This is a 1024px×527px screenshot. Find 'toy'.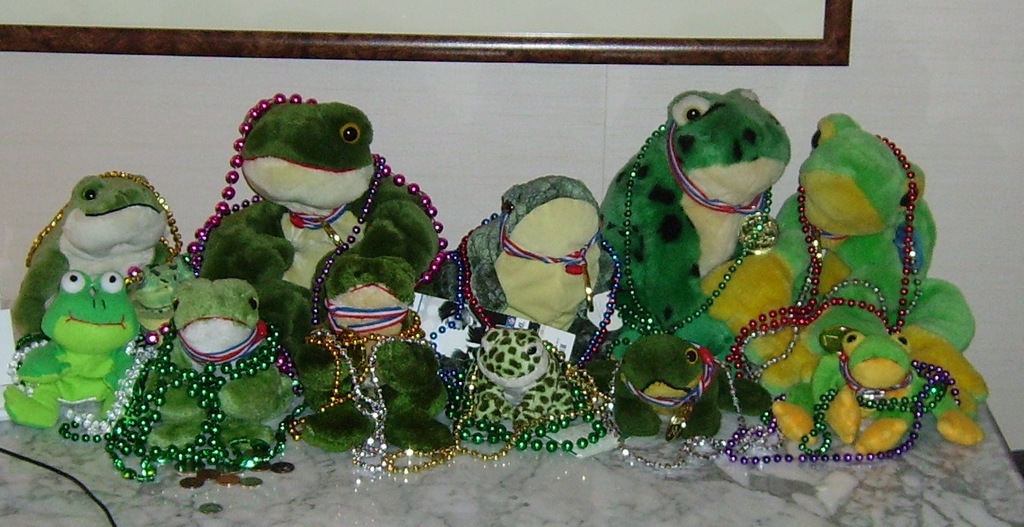
Bounding box: [left=118, top=274, right=327, bottom=474].
